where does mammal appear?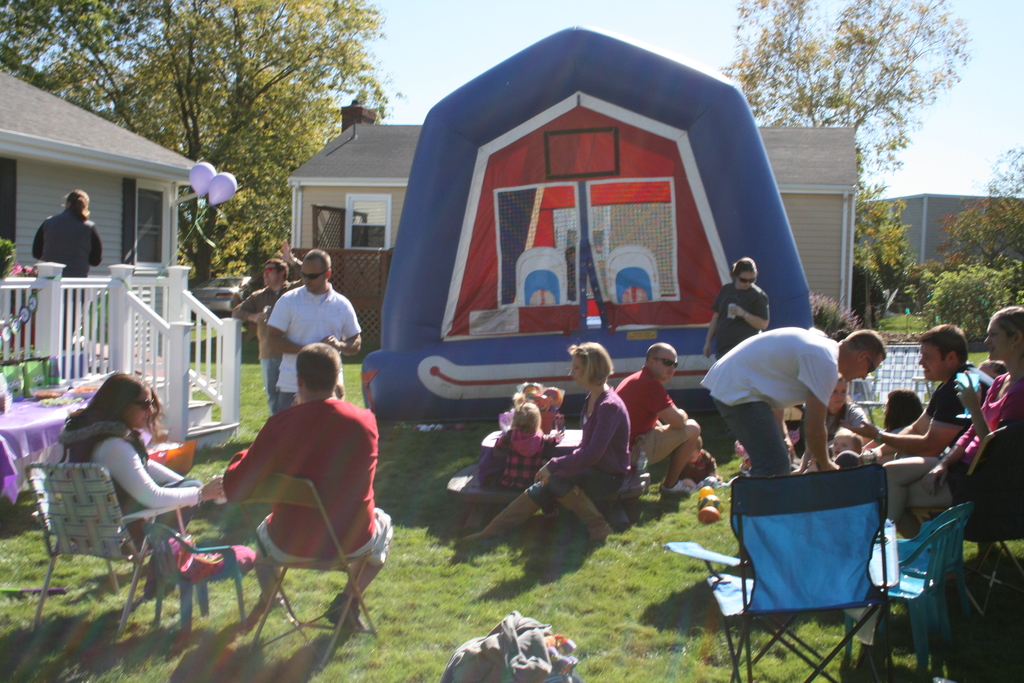
Appears at <box>796,378,870,459</box>.
